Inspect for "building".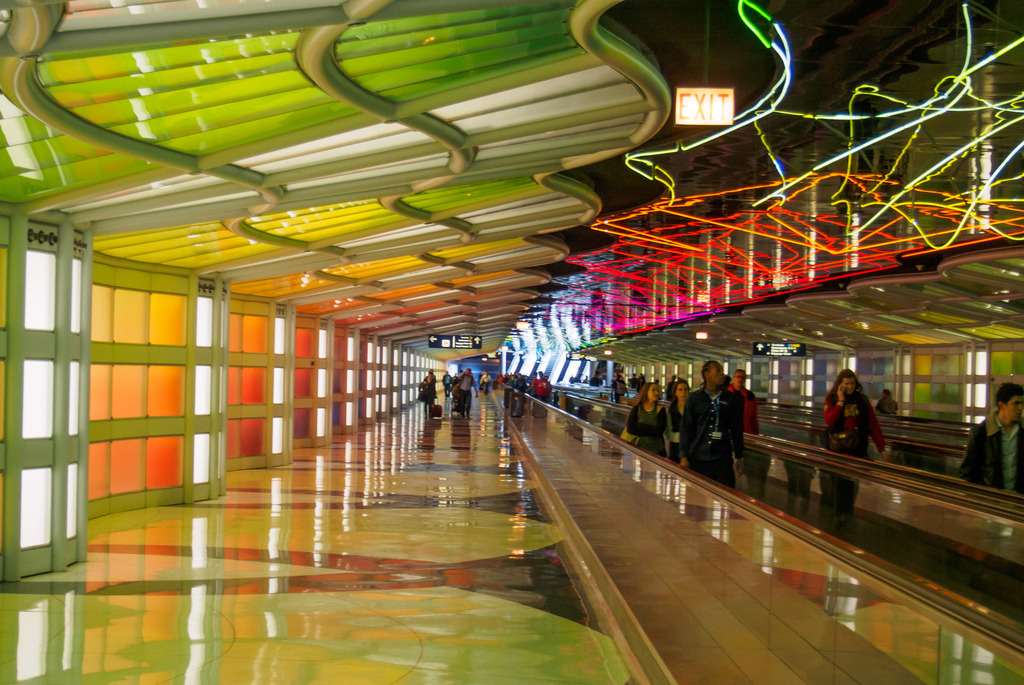
Inspection: (x1=0, y1=0, x2=1023, y2=682).
